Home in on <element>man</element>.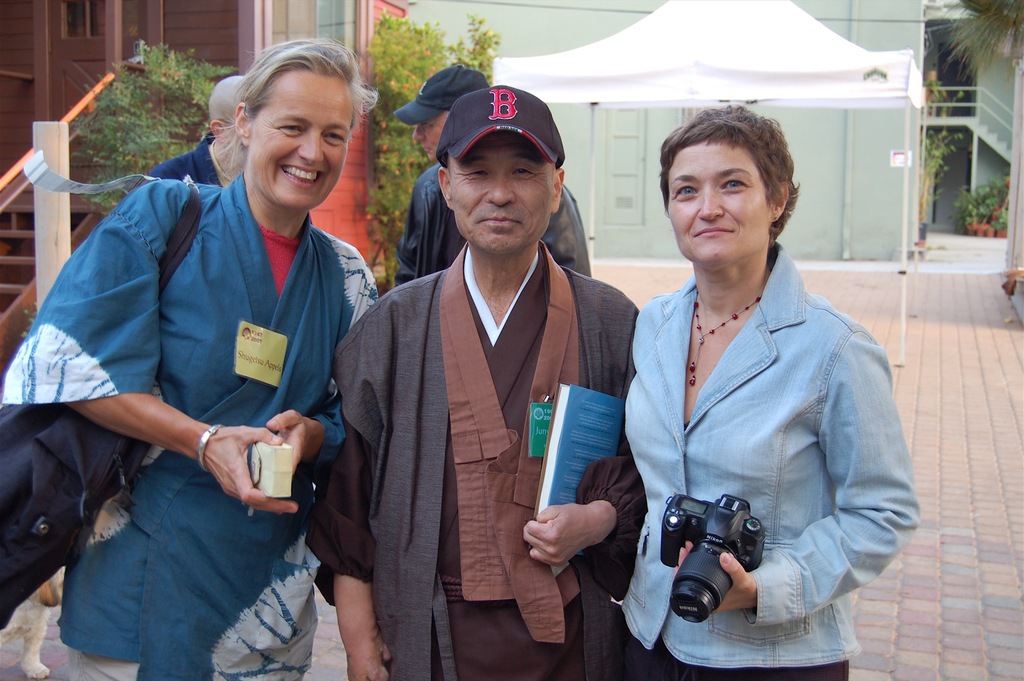
Homed in at 334,79,639,677.
